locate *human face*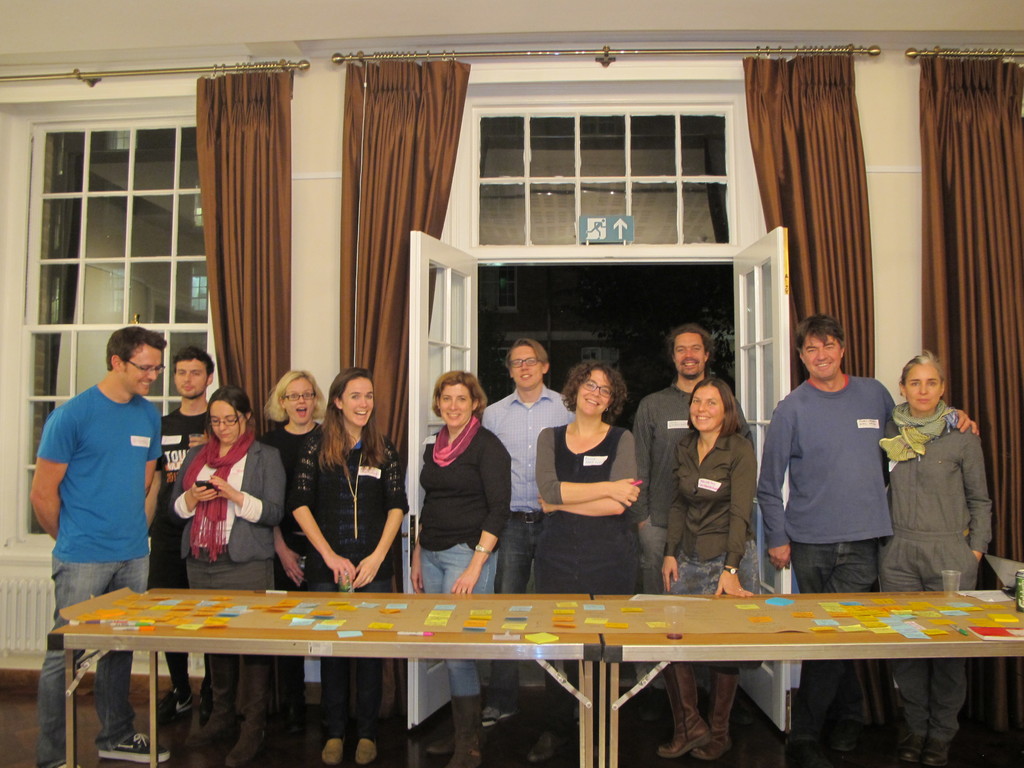
select_region(285, 379, 314, 424)
